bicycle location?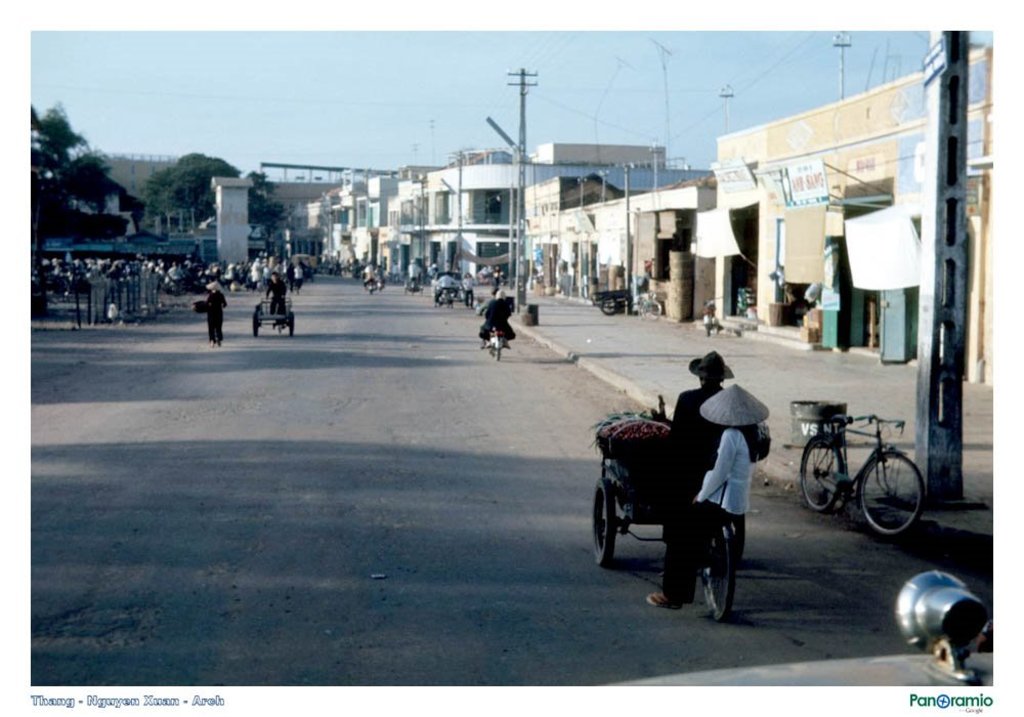
crop(482, 310, 510, 362)
